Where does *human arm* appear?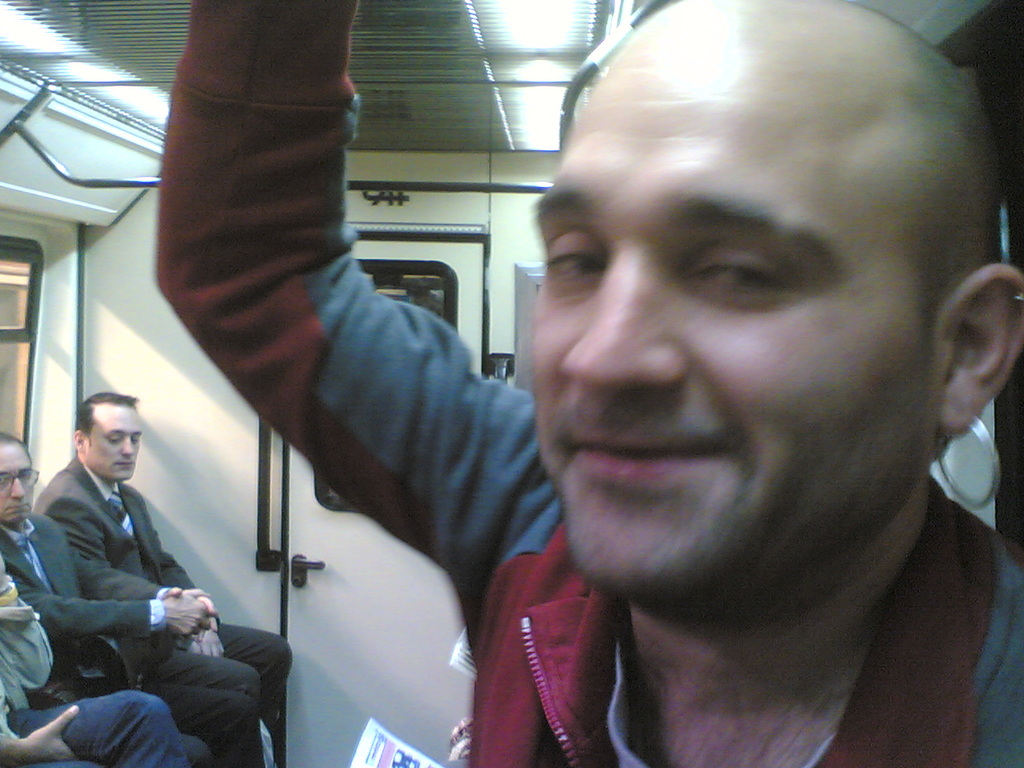
Appears at detection(142, 500, 197, 590).
